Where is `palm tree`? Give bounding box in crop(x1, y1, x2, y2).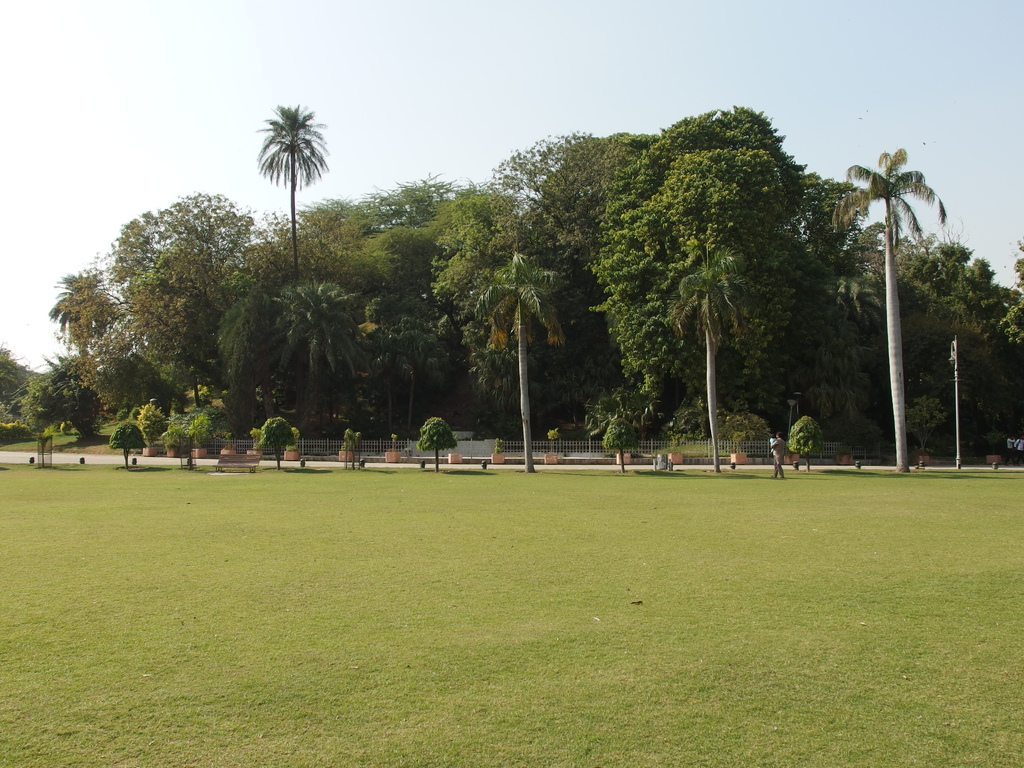
crop(277, 255, 372, 569).
